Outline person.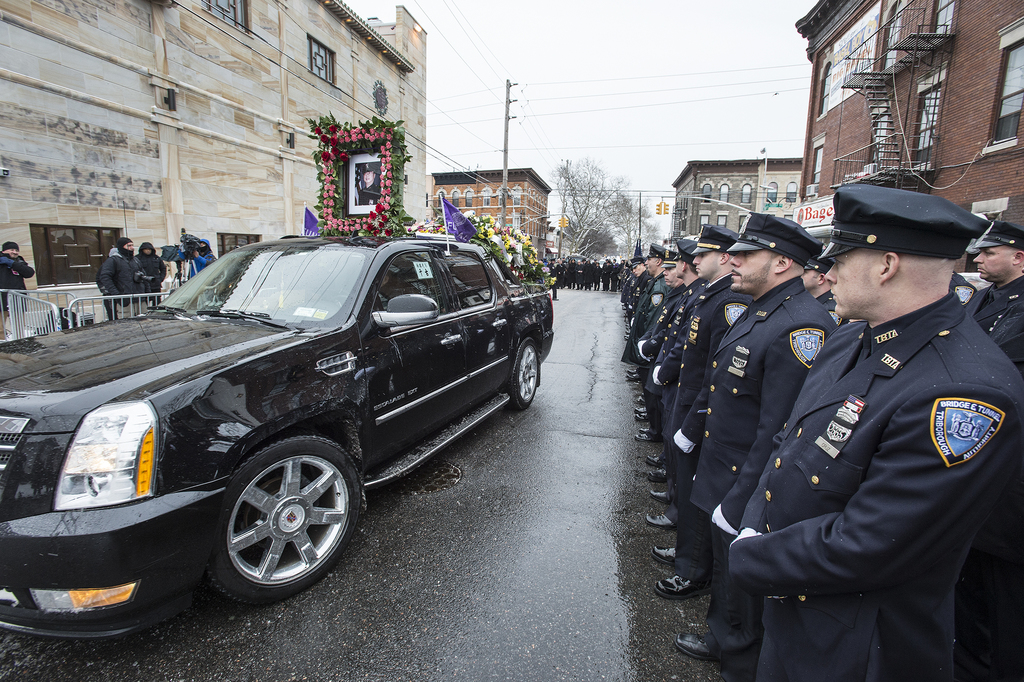
Outline: {"x1": 568, "y1": 264, "x2": 574, "y2": 286}.
